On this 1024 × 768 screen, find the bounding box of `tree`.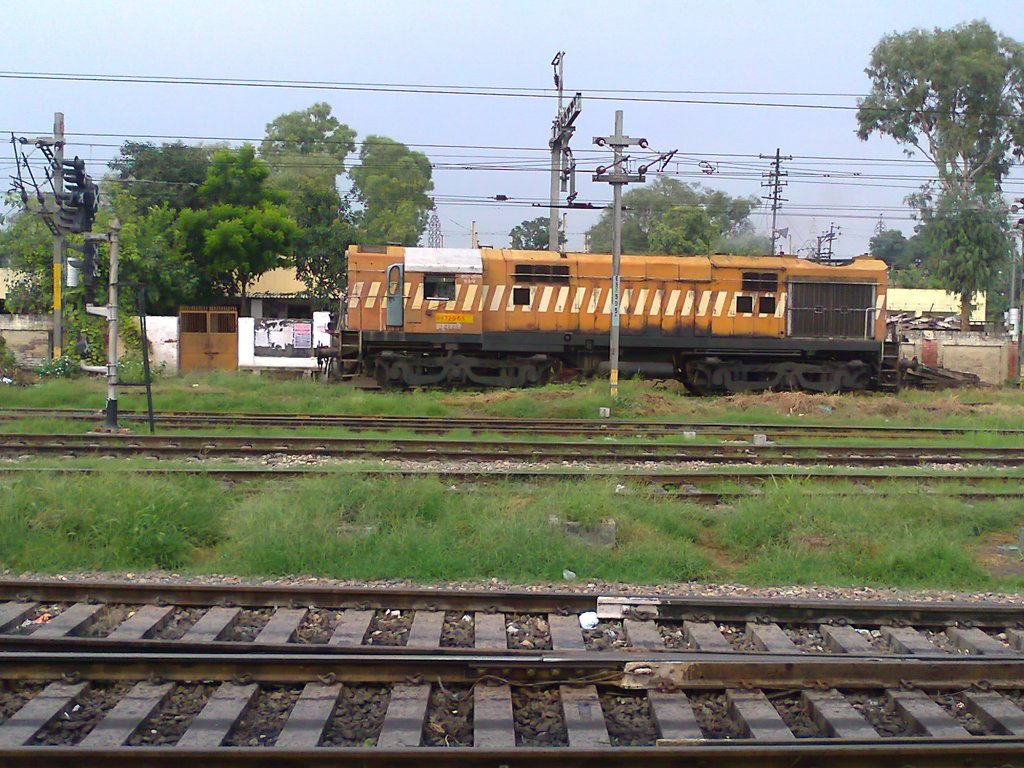
Bounding box: detection(923, 200, 1012, 338).
